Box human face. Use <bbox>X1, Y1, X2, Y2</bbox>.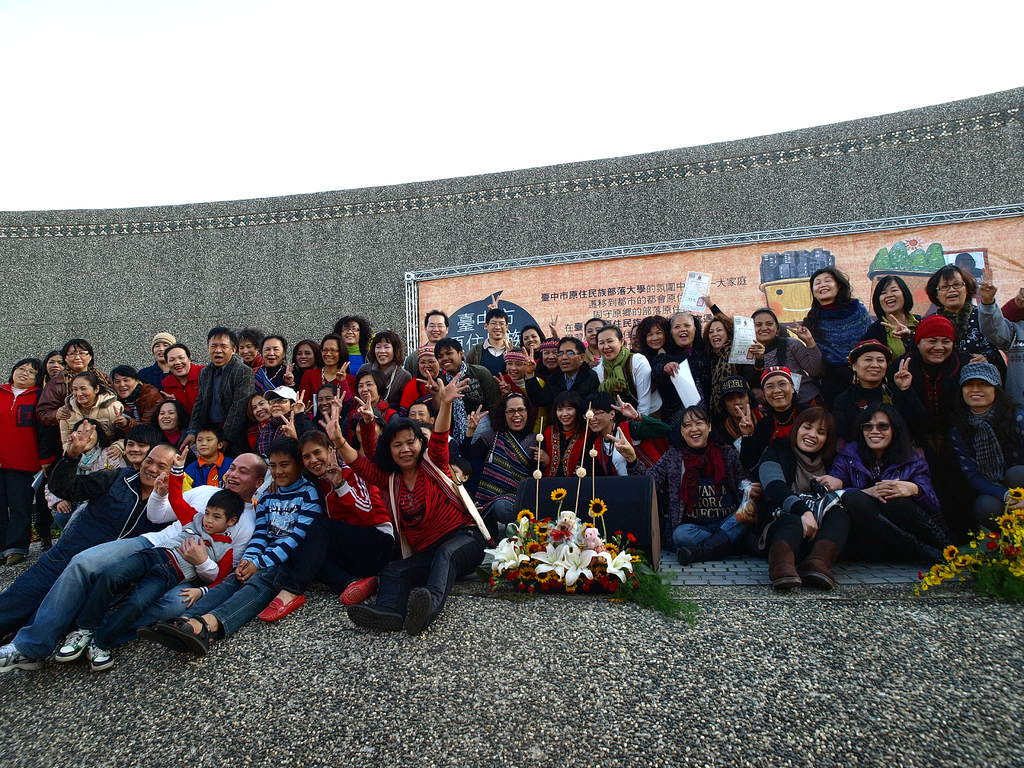
<bbox>320, 339, 339, 363</bbox>.
